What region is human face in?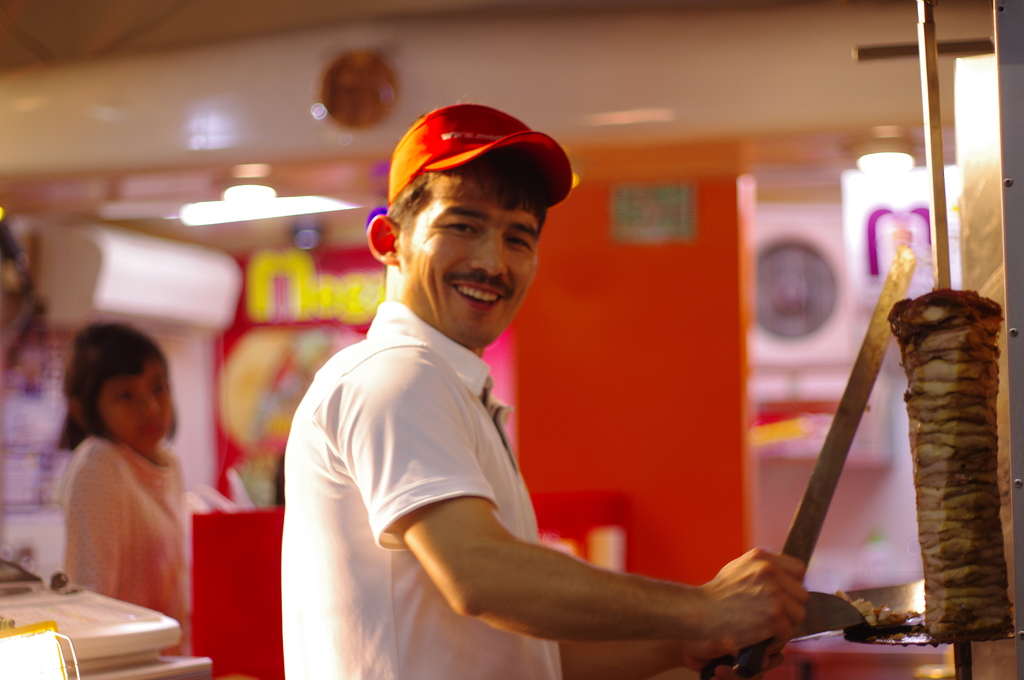
detection(401, 189, 541, 345).
